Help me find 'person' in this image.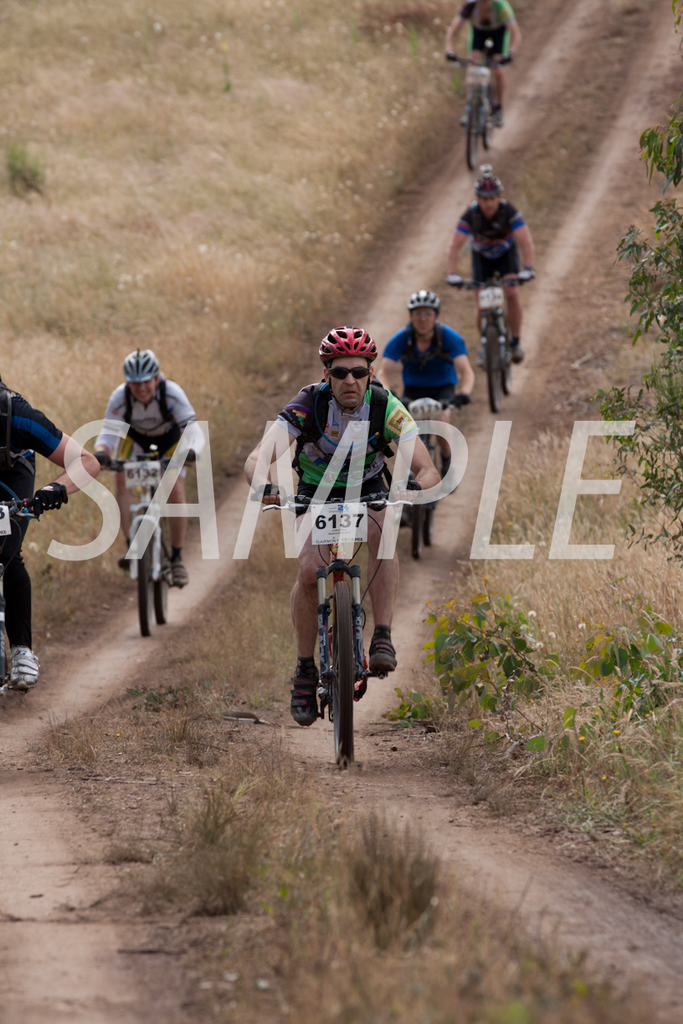
Found it: (76, 351, 203, 595).
